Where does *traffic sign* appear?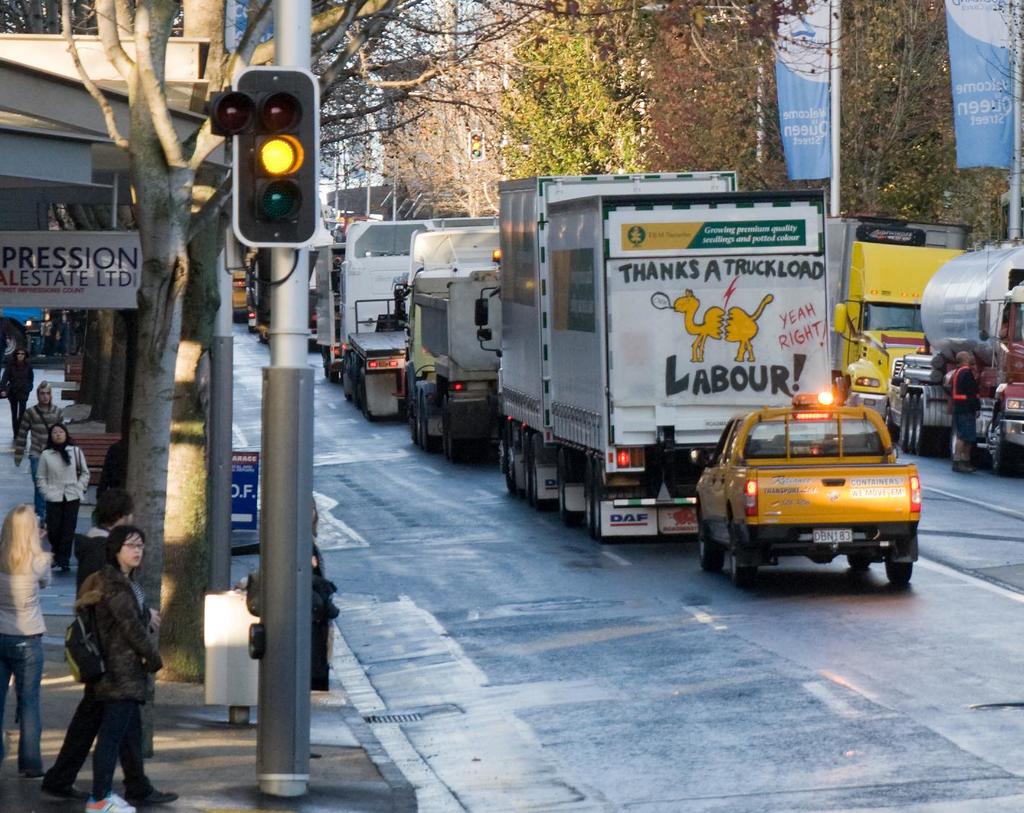
Appears at bbox(207, 64, 320, 248).
